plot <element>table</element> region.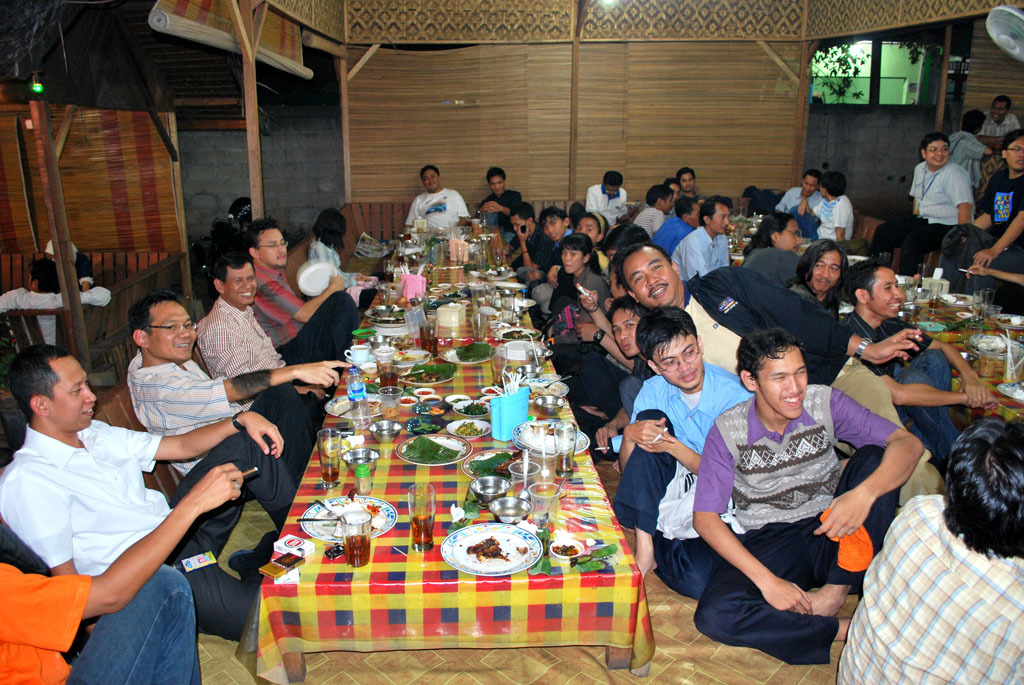
Plotted at bbox=[238, 262, 657, 684].
